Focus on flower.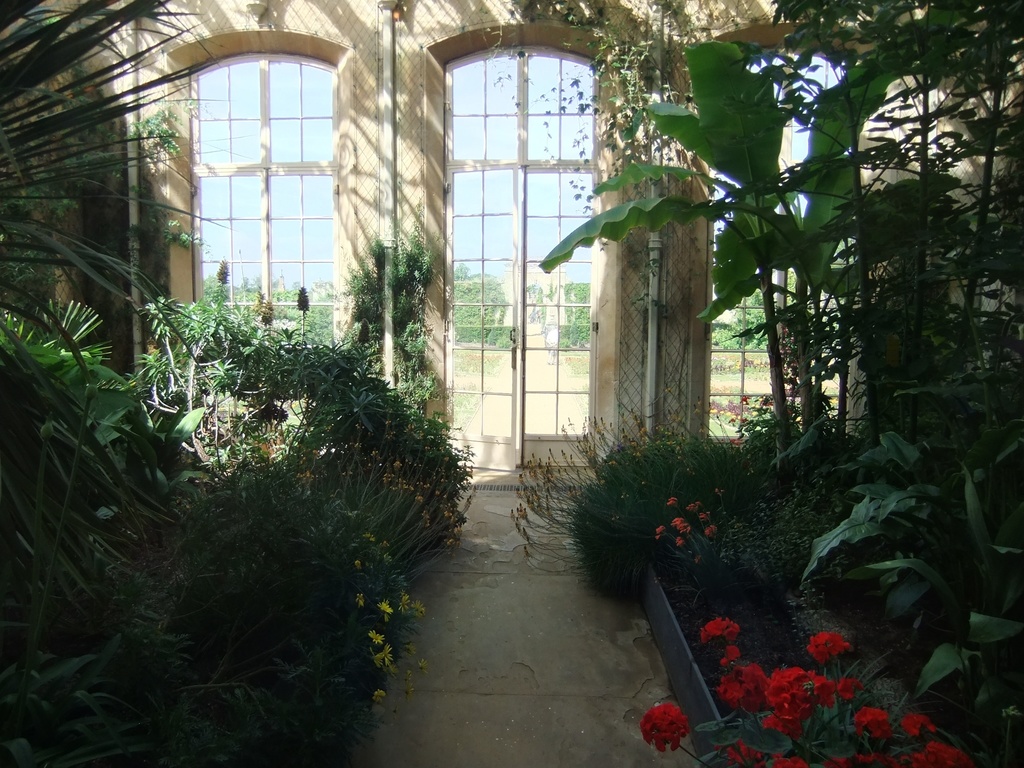
Focused at left=420, top=509, right=428, bottom=529.
